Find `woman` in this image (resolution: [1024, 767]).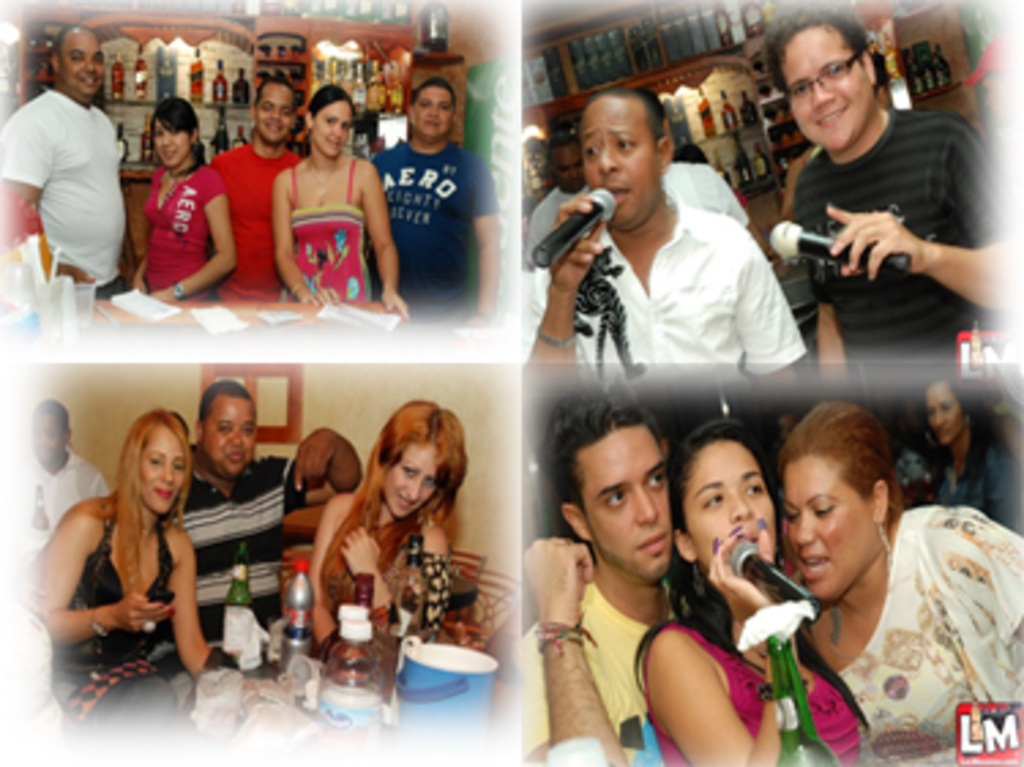
bbox=(273, 82, 412, 319).
